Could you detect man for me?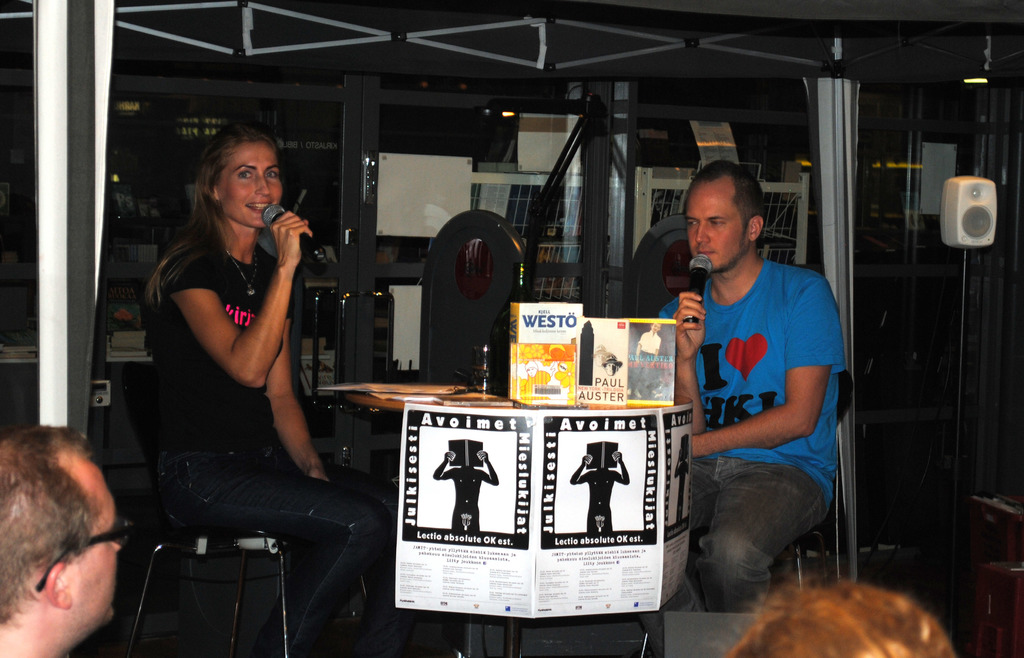
Detection result: <bbox>729, 580, 960, 657</bbox>.
